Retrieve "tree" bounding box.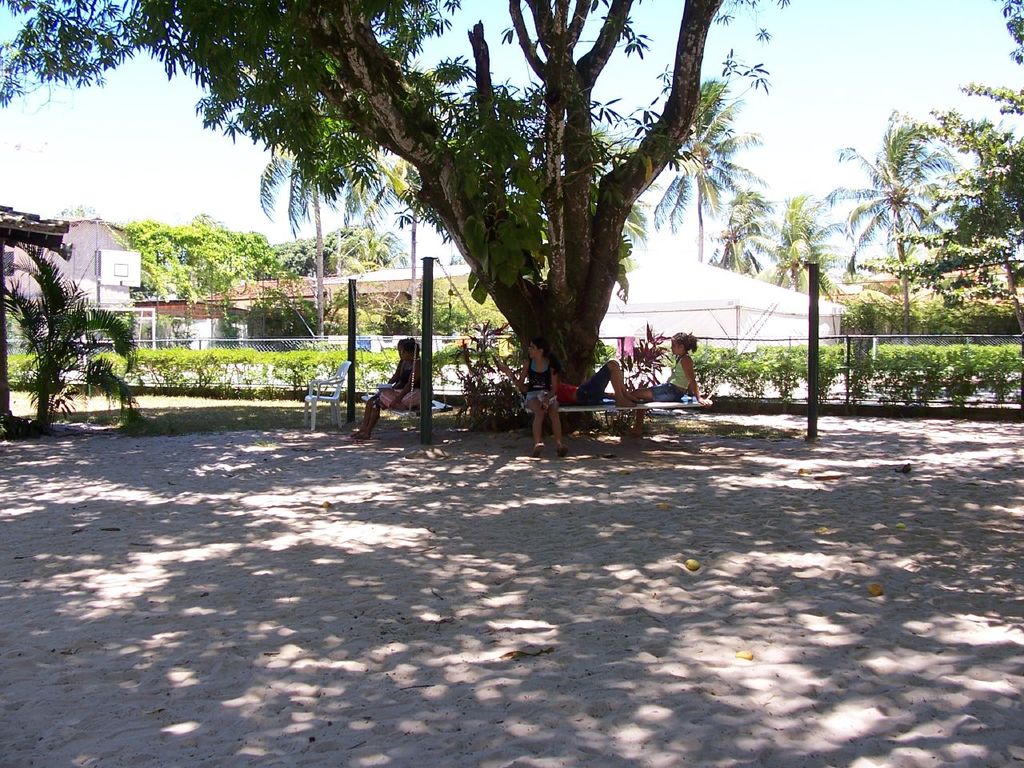
Bounding box: rect(0, 0, 734, 434).
